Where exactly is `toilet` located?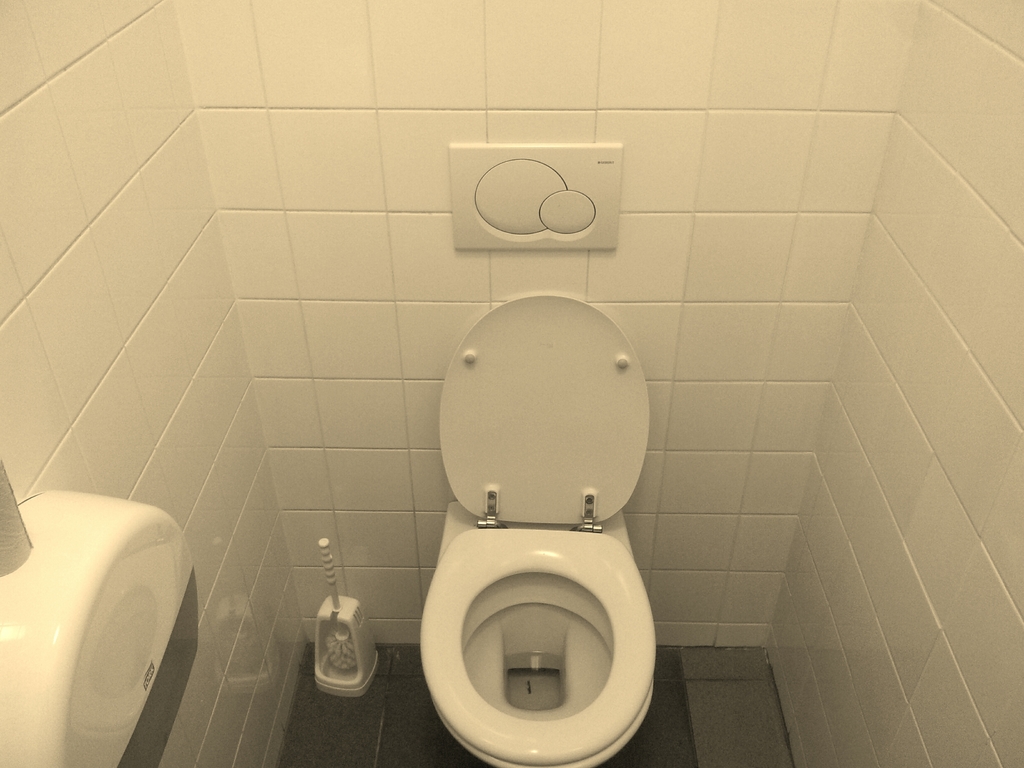
Its bounding box is (419, 292, 655, 767).
